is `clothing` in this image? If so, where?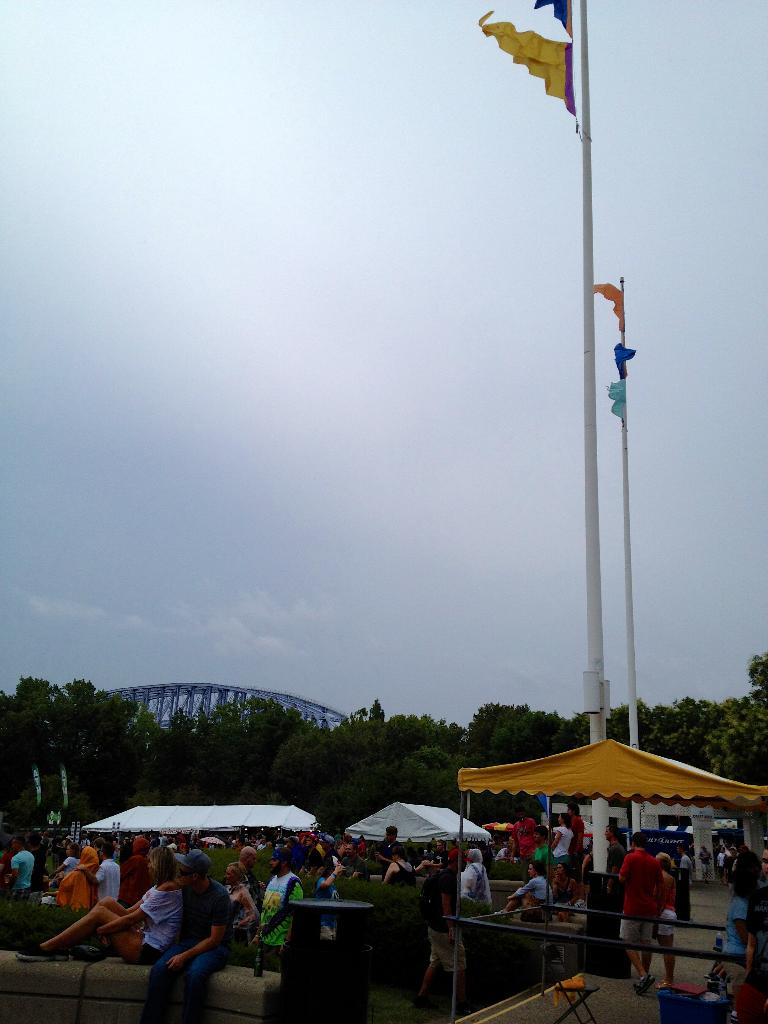
Yes, at box=[389, 863, 429, 888].
